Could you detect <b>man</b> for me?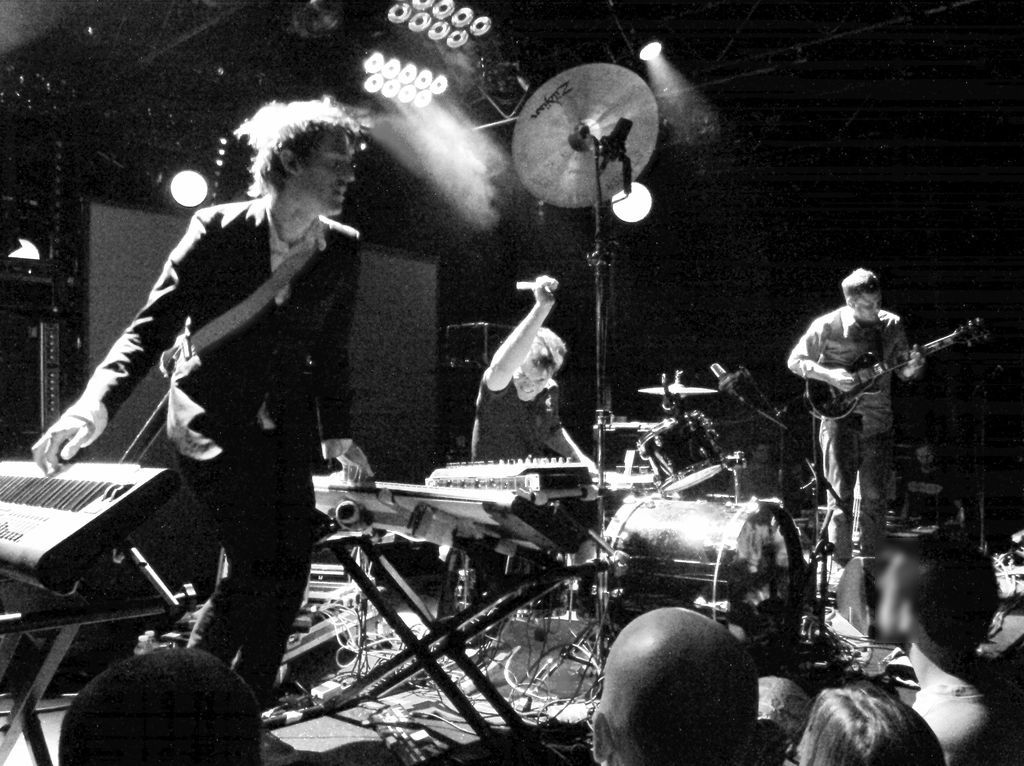
Detection result: 783,266,923,571.
